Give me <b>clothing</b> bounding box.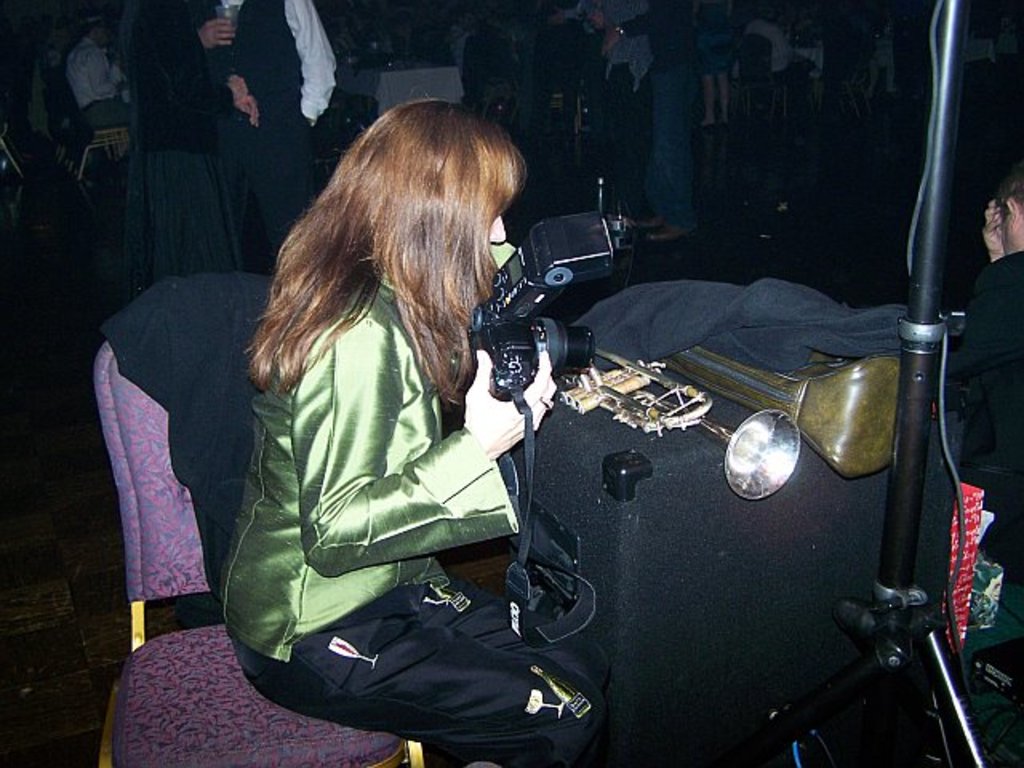
box=[208, 0, 317, 270].
